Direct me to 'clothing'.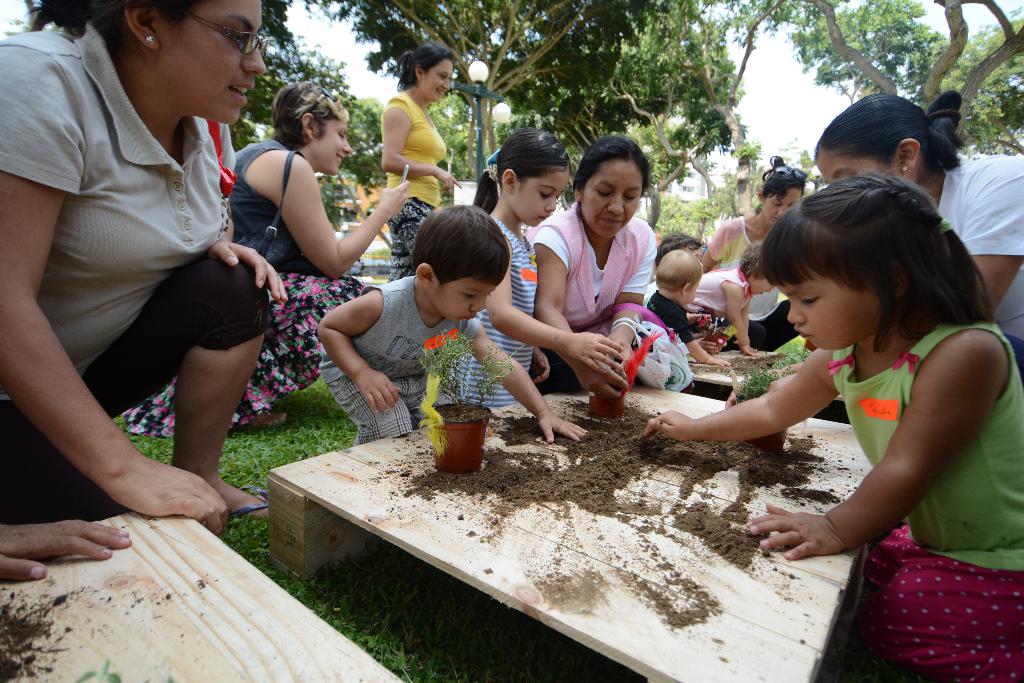
Direction: 442:216:538:404.
